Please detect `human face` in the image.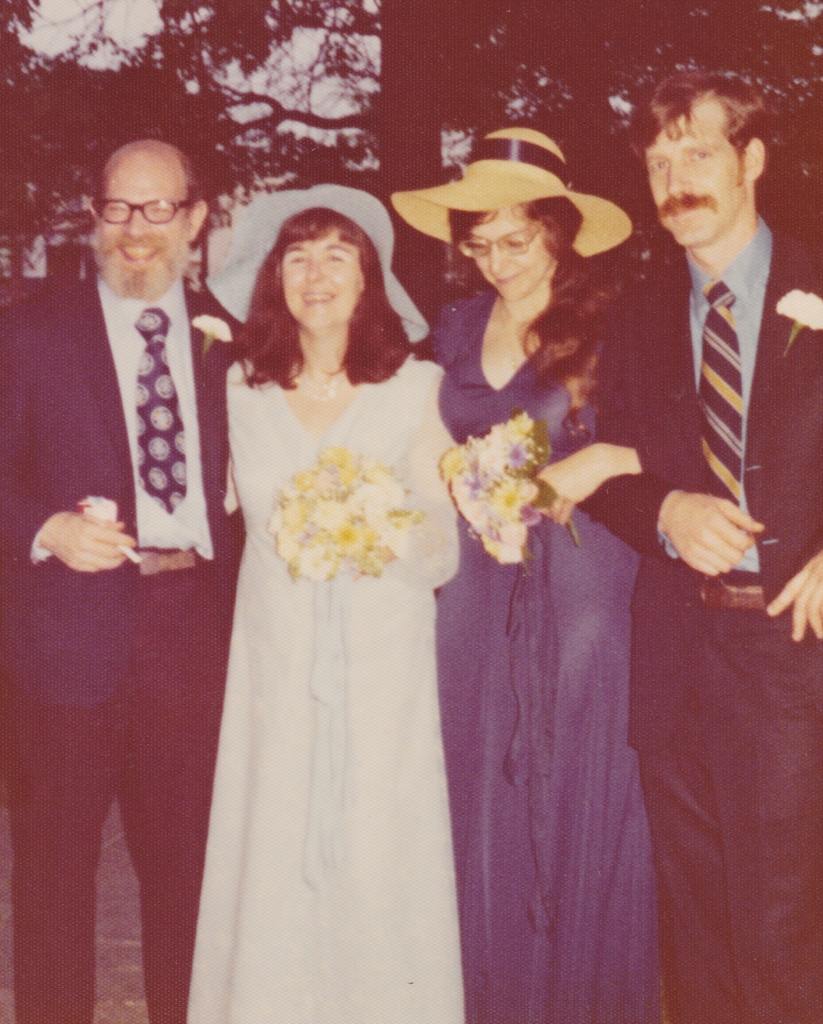
left=646, top=102, right=744, bottom=246.
